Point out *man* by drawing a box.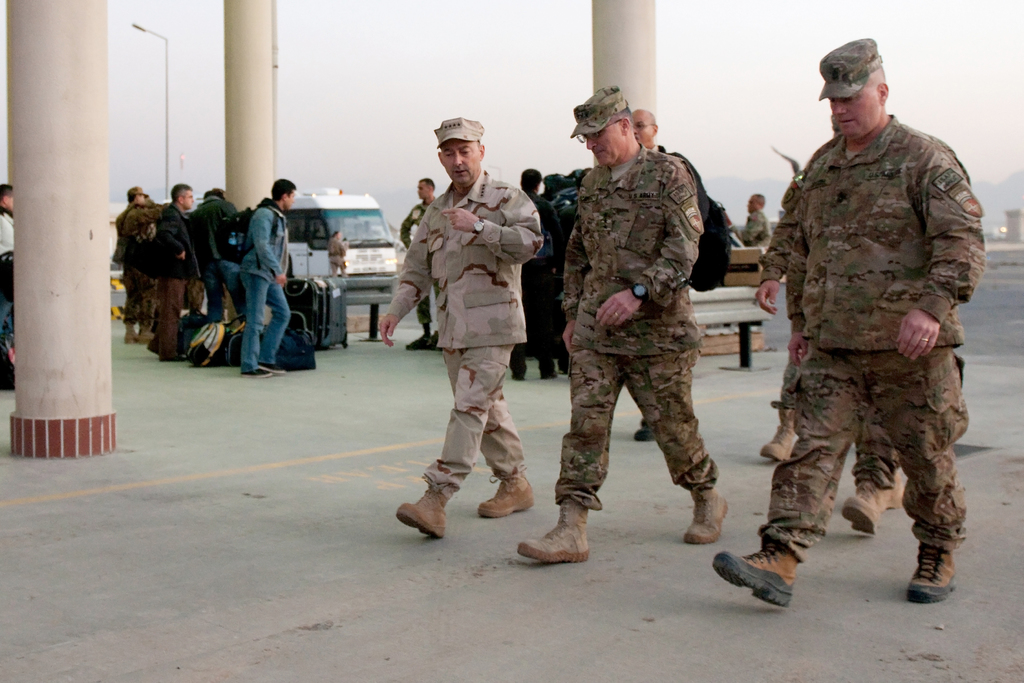
[x1=246, y1=172, x2=287, y2=386].
